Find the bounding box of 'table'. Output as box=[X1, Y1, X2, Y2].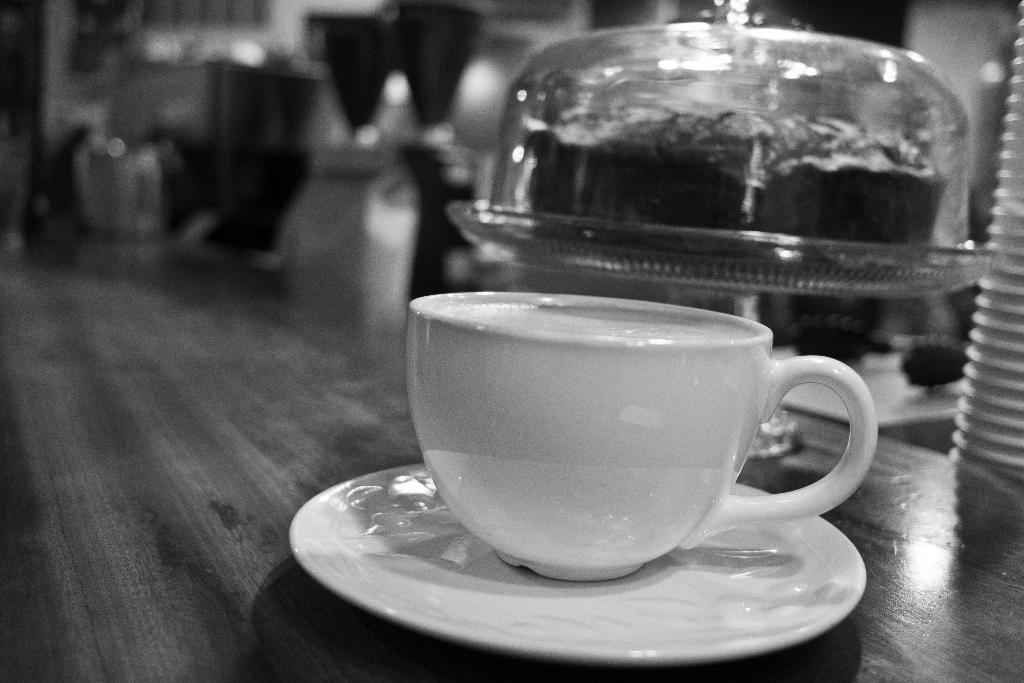
box=[0, 0, 1023, 682].
